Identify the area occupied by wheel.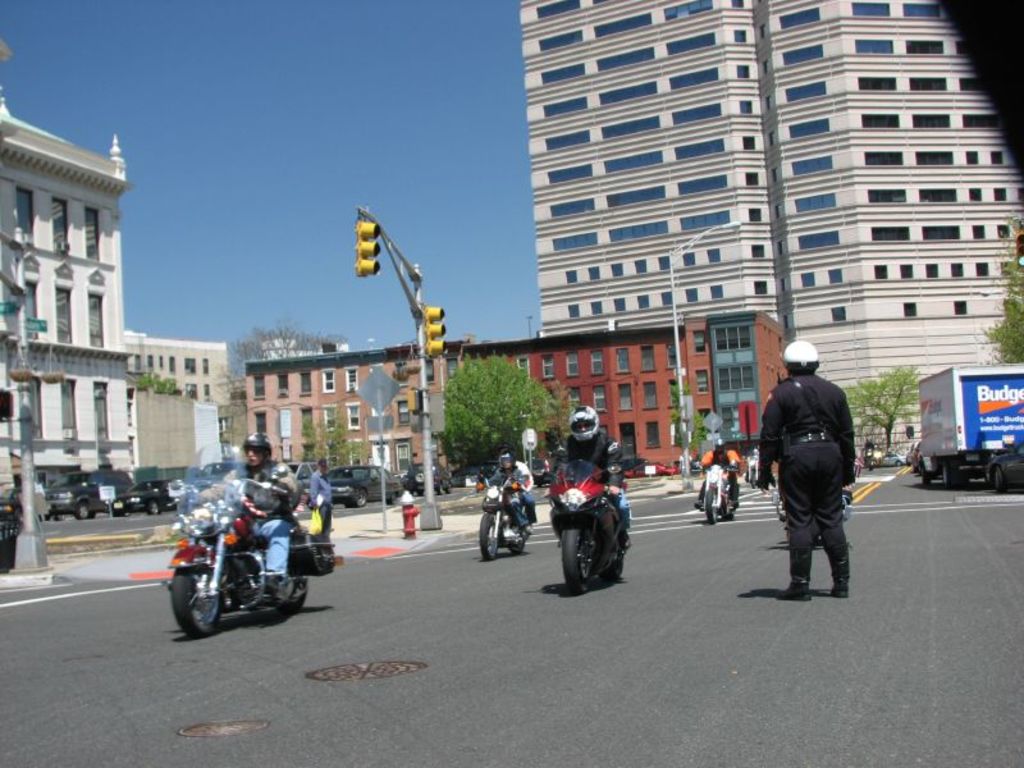
Area: crop(145, 499, 163, 515).
